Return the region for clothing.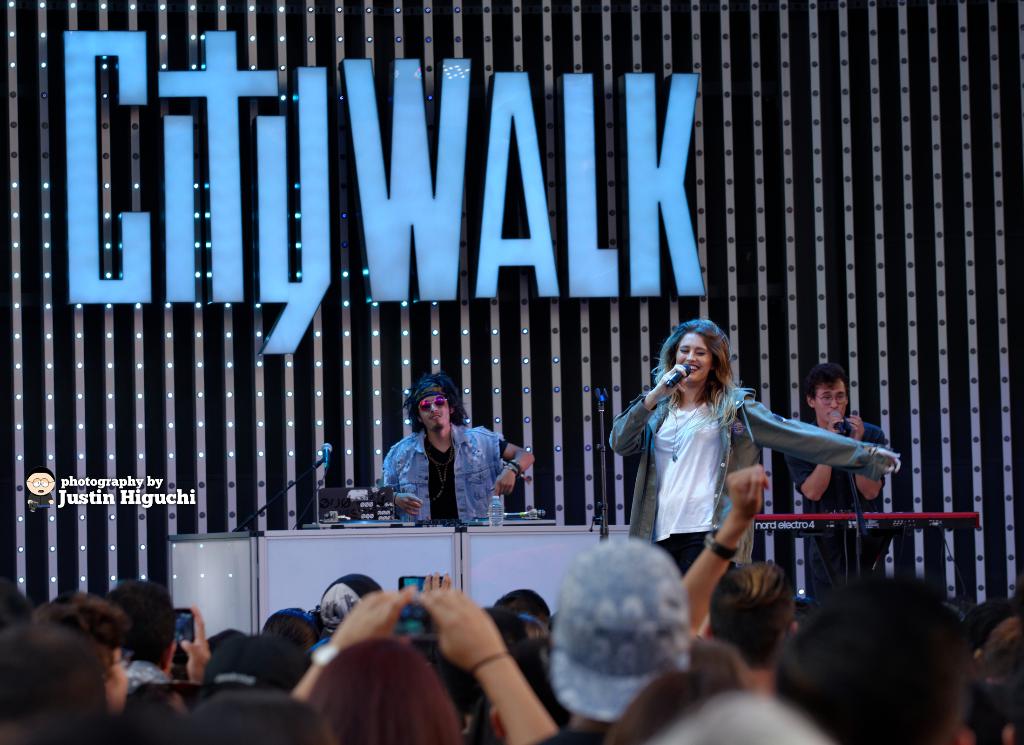
<region>375, 401, 531, 539</region>.
